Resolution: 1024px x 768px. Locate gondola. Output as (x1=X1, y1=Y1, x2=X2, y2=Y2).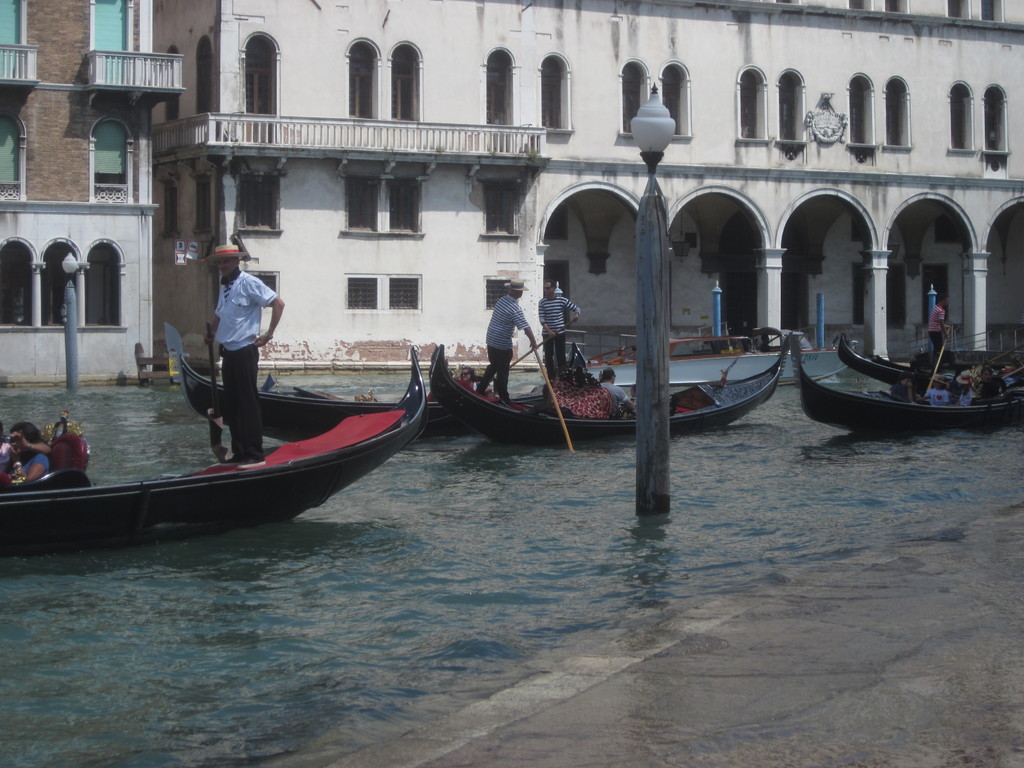
(x1=0, y1=347, x2=436, y2=545).
